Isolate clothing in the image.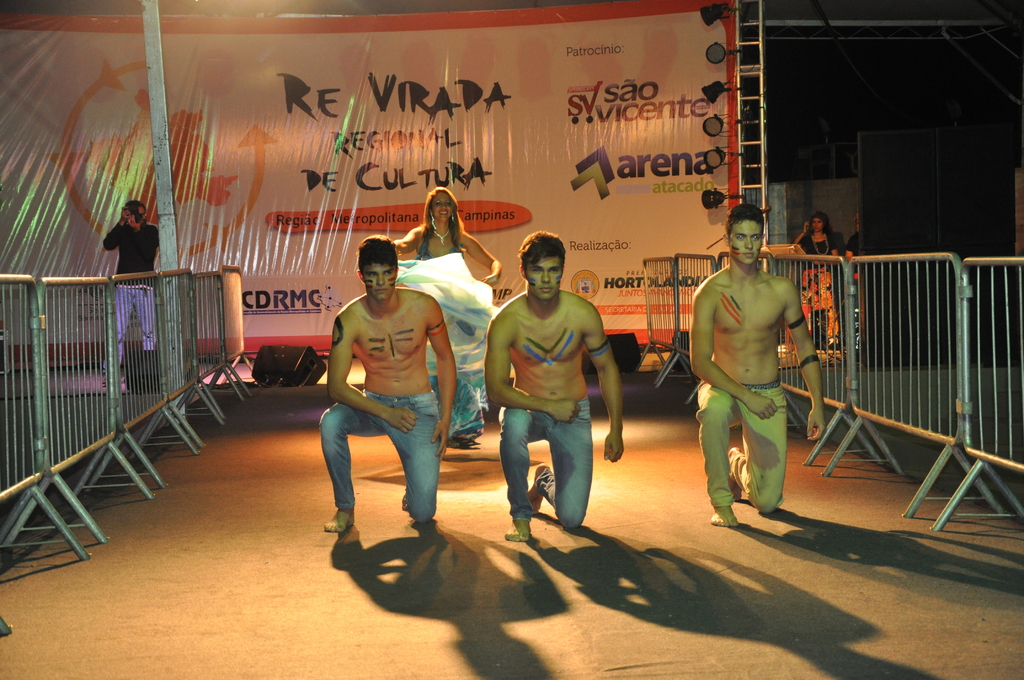
Isolated region: 318:392:442:527.
